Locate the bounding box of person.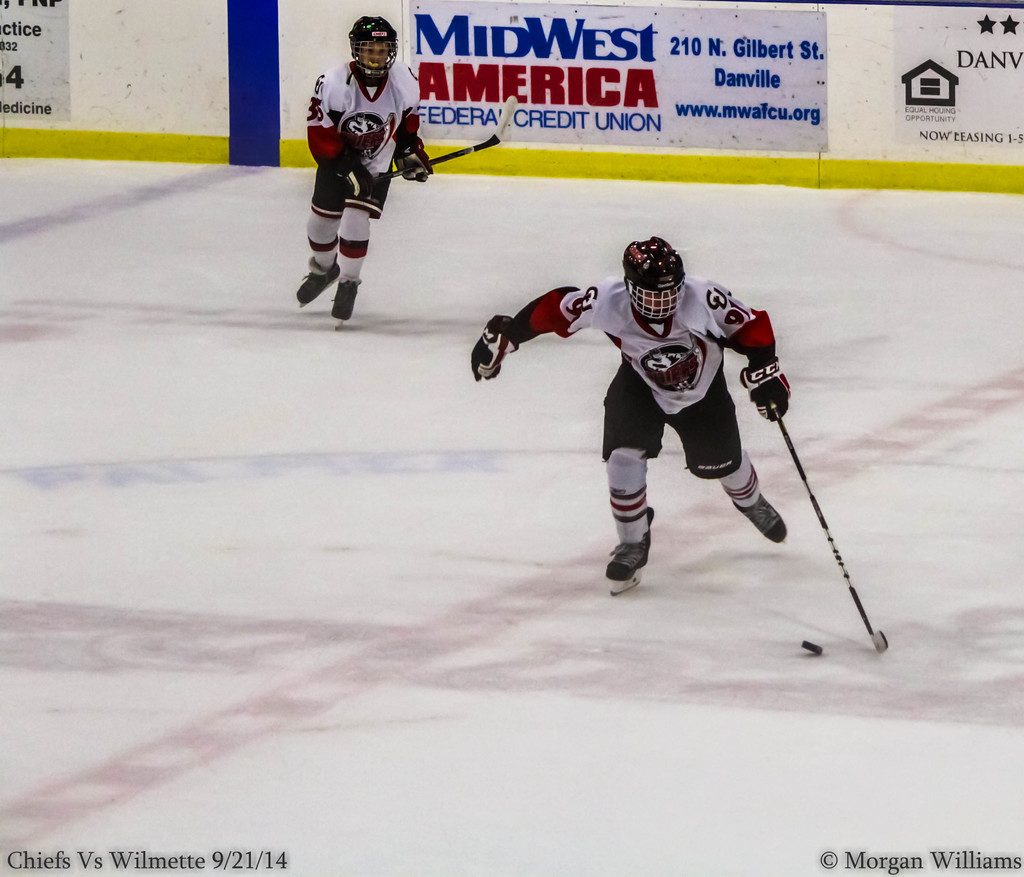
Bounding box: [x1=296, y1=16, x2=442, y2=327].
